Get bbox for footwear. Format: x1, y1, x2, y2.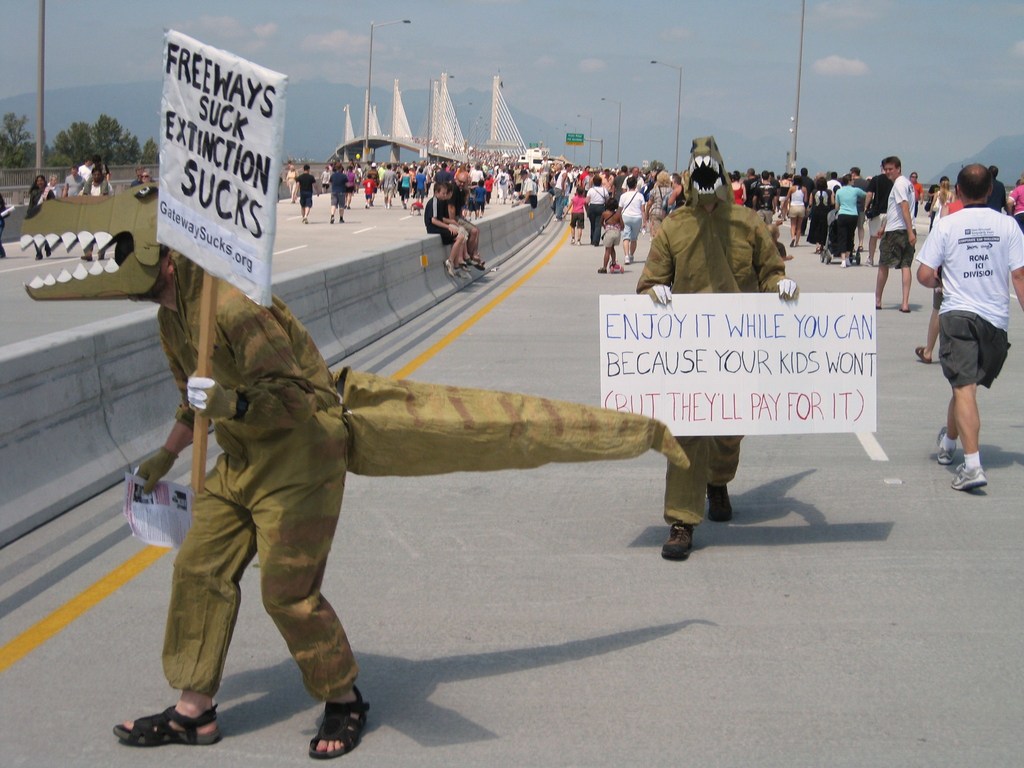
80, 250, 95, 263.
